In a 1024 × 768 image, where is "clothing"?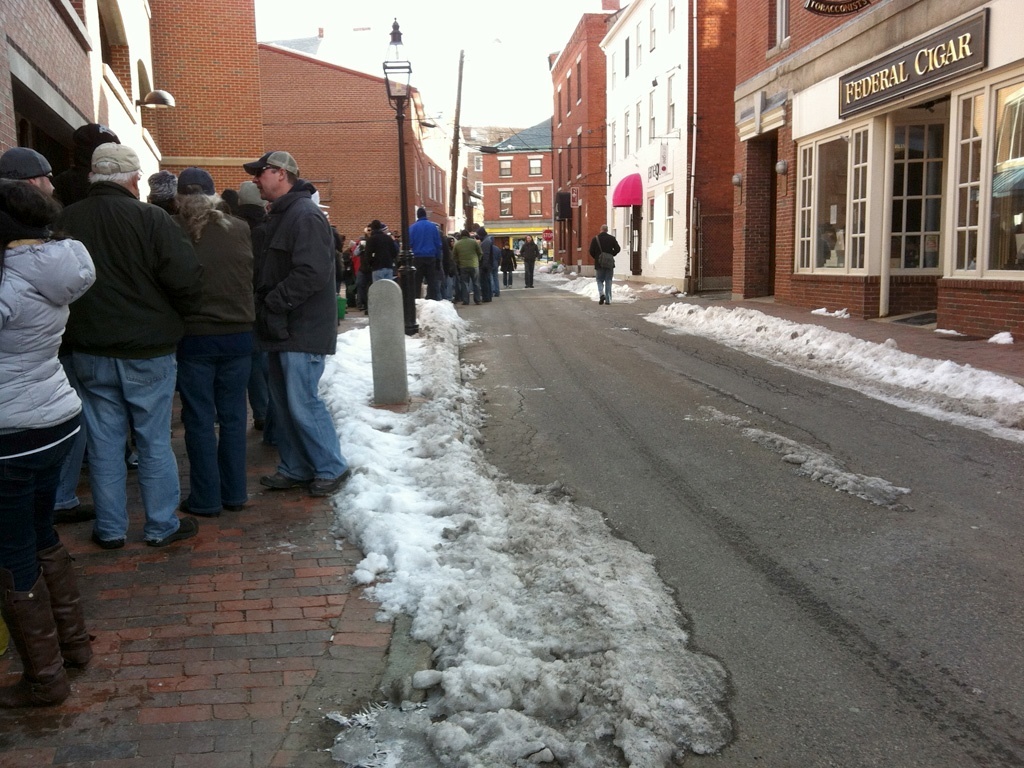
box=[443, 243, 460, 299].
